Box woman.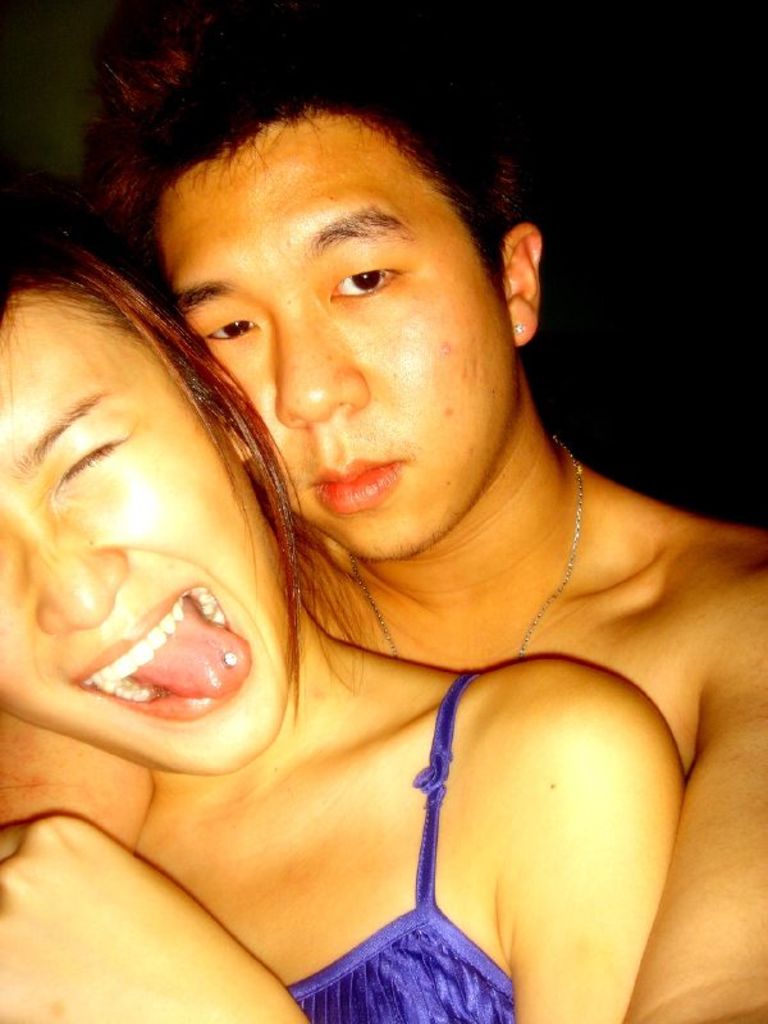
bbox=[3, 219, 687, 1023].
